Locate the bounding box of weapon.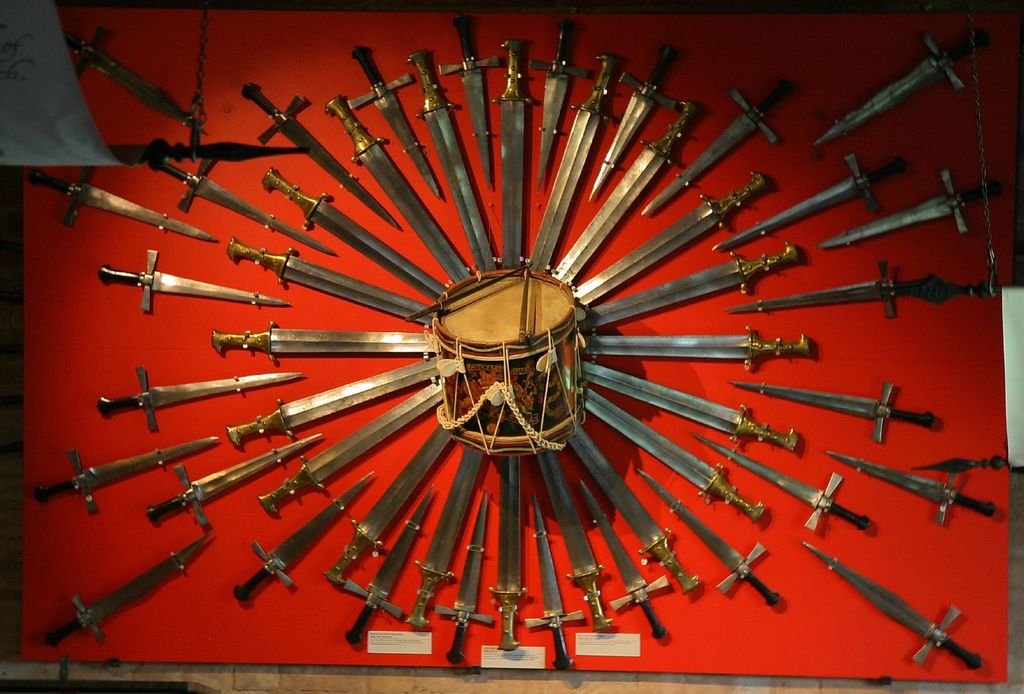
Bounding box: crop(54, 535, 198, 646).
